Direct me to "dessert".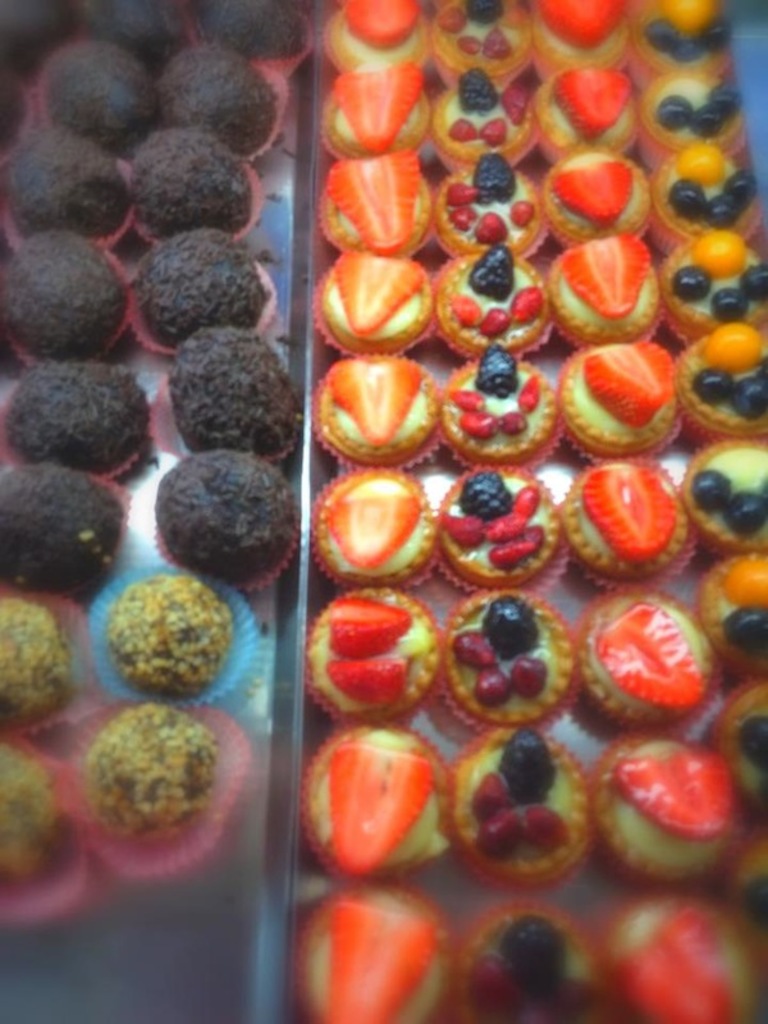
Direction: BBox(202, 0, 301, 63).
